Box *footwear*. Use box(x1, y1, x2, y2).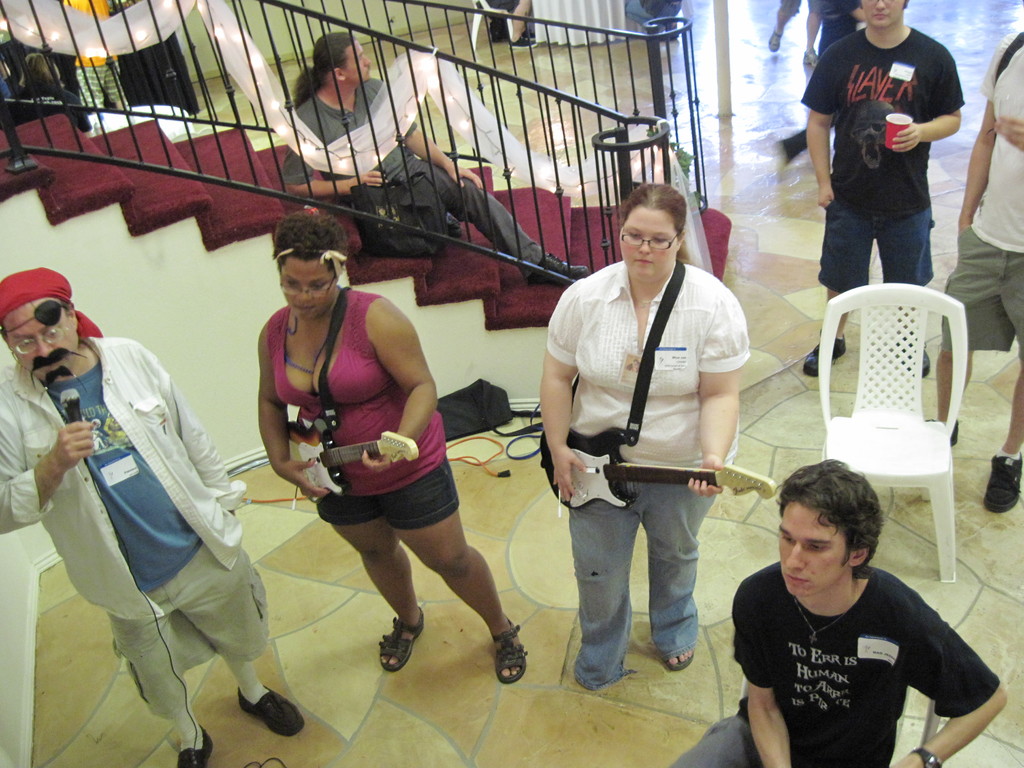
box(176, 721, 216, 767).
